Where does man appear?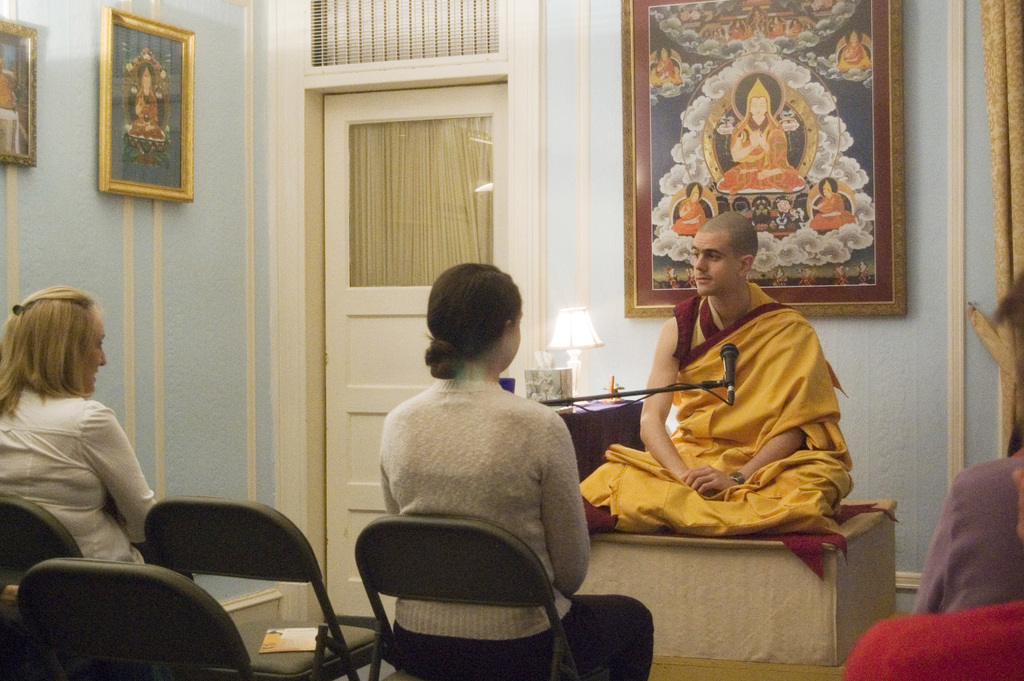
Appears at <region>809, 181, 856, 229</region>.
